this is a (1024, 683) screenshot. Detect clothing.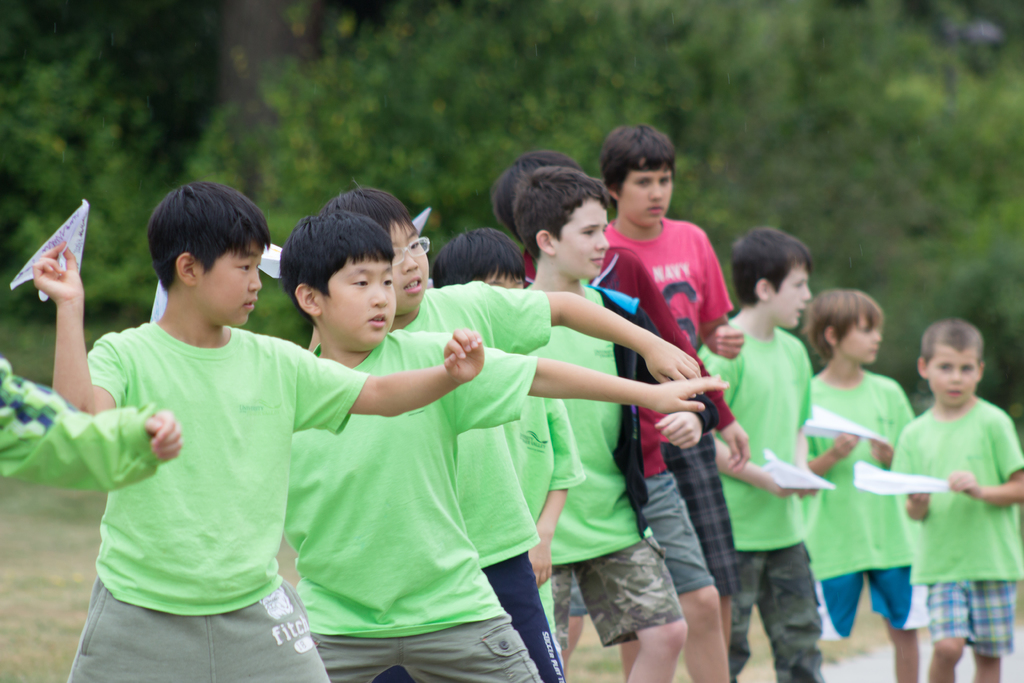
<bbox>0, 354, 159, 488</bbox>.
